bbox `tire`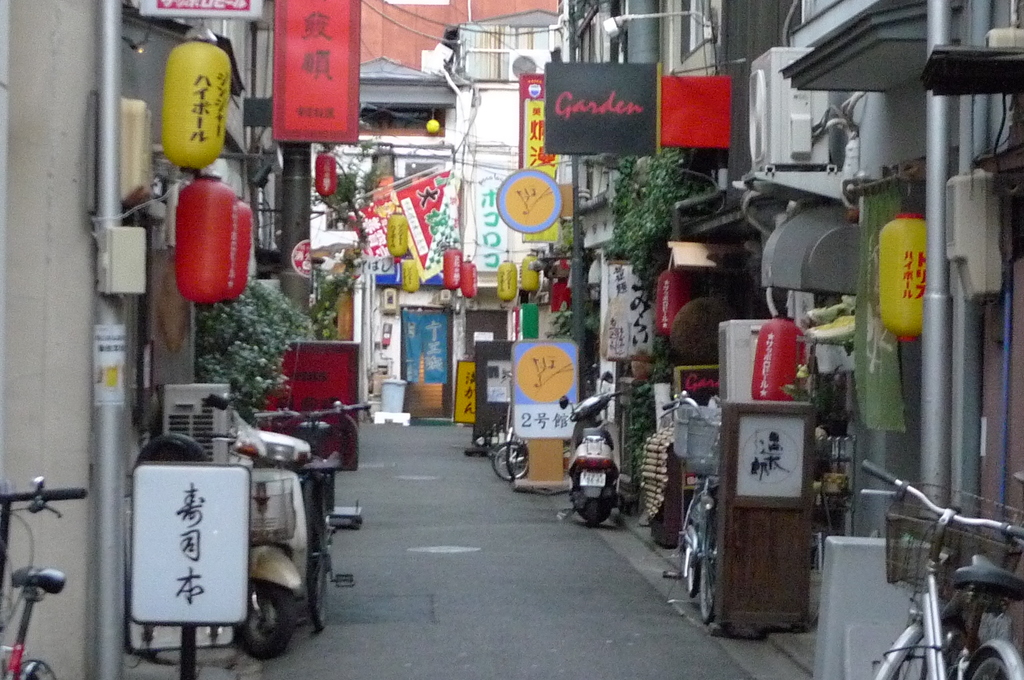
x1=575 y1=500 x2=609 y2=525
